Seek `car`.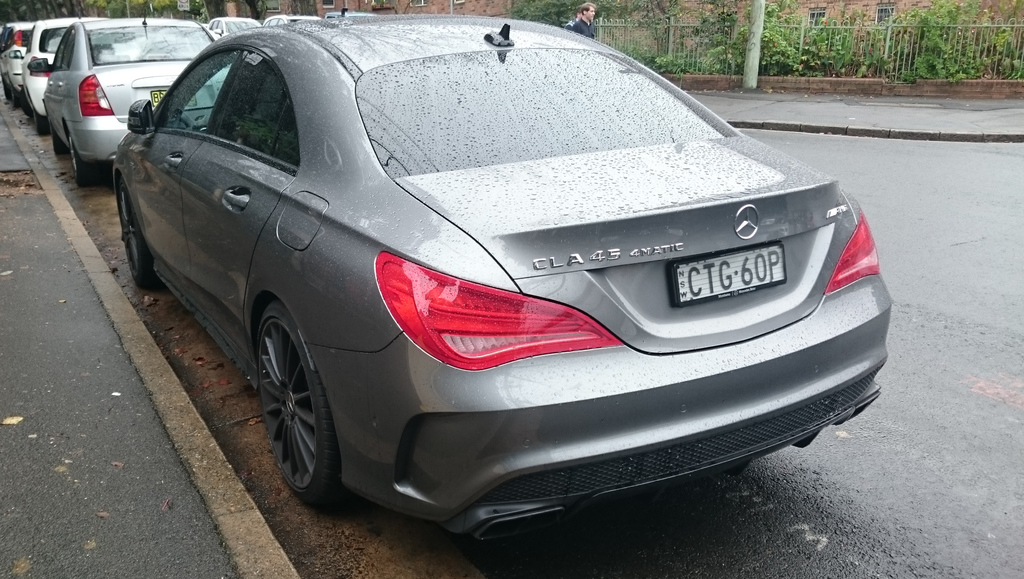
(x1=43, y1=3, x2=241, y2=178).
